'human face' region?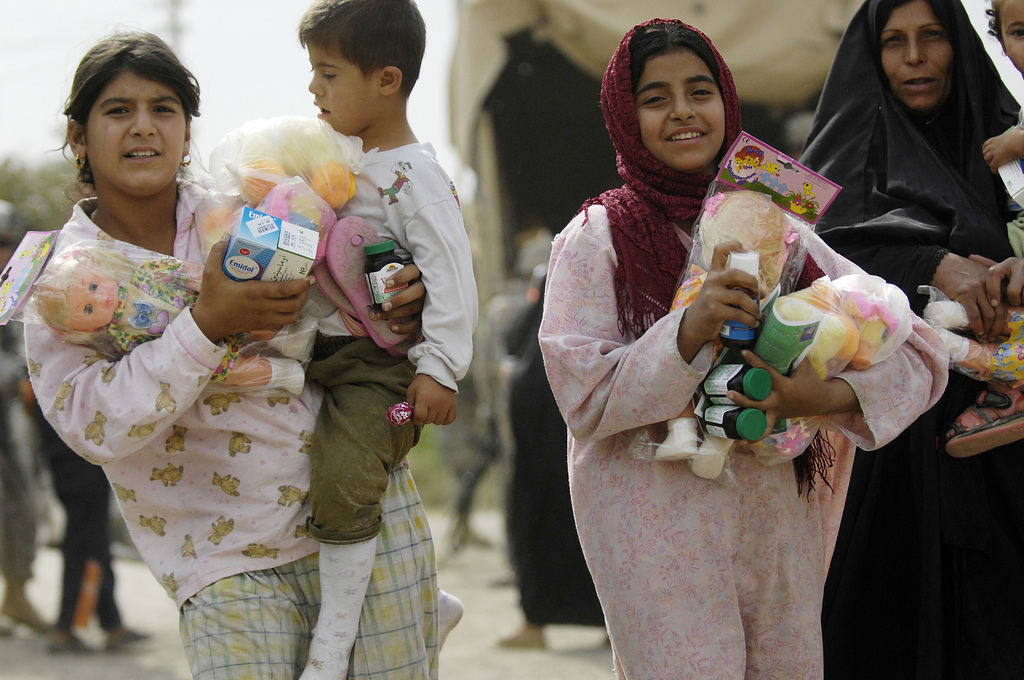
pyautogui.locateOnScreen(634, 47, 727, 176)
